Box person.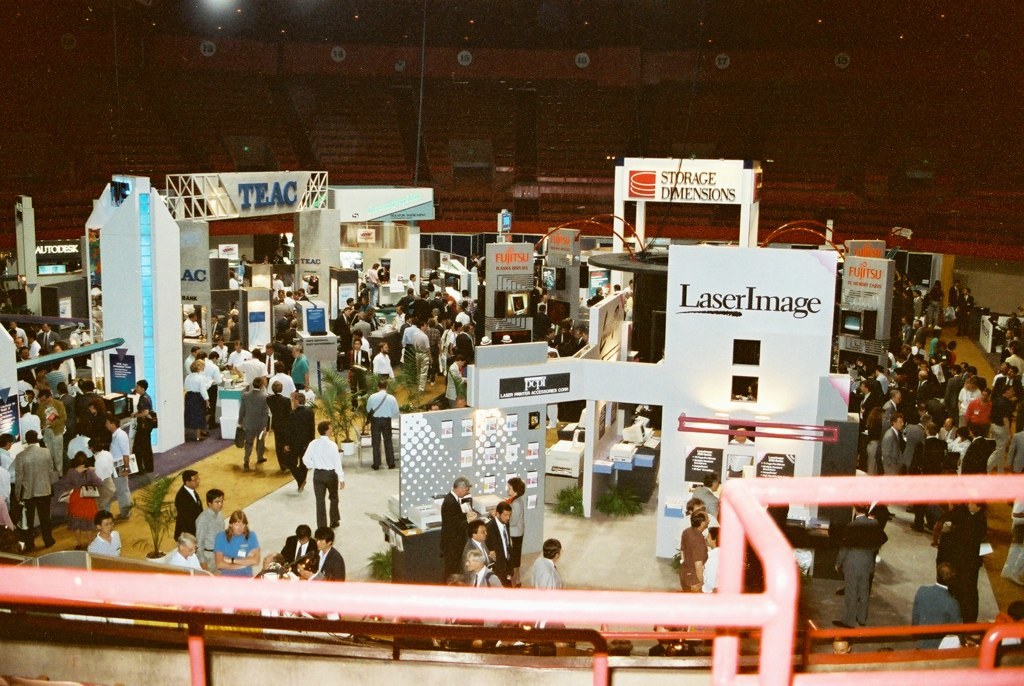
l=1003, t=329, r=1011, b=360.
